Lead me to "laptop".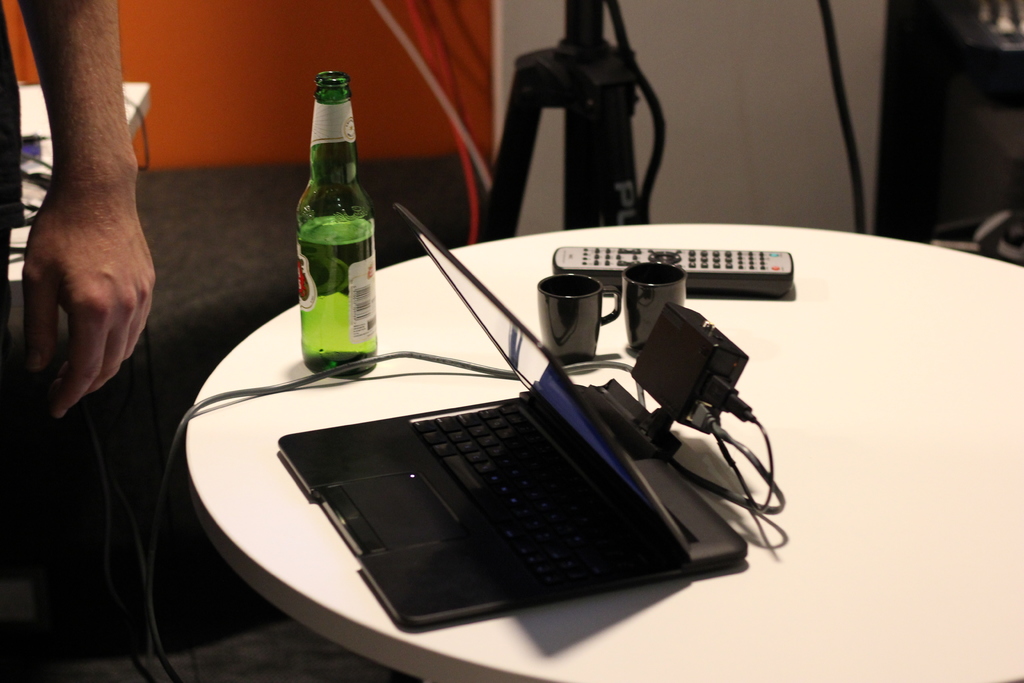
Lead to 273:200:739:625.
